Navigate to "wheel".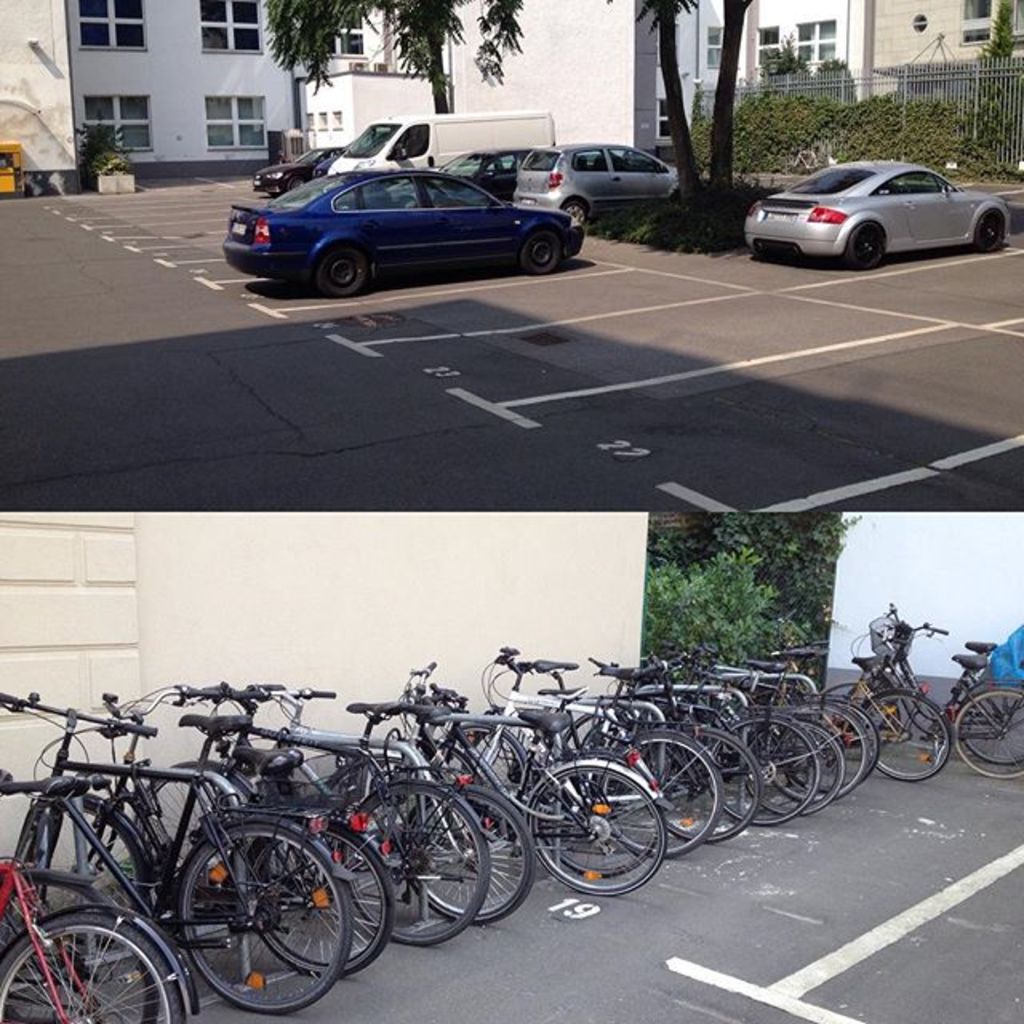
Navigation target: BBox(560, 200, 584, 222).
